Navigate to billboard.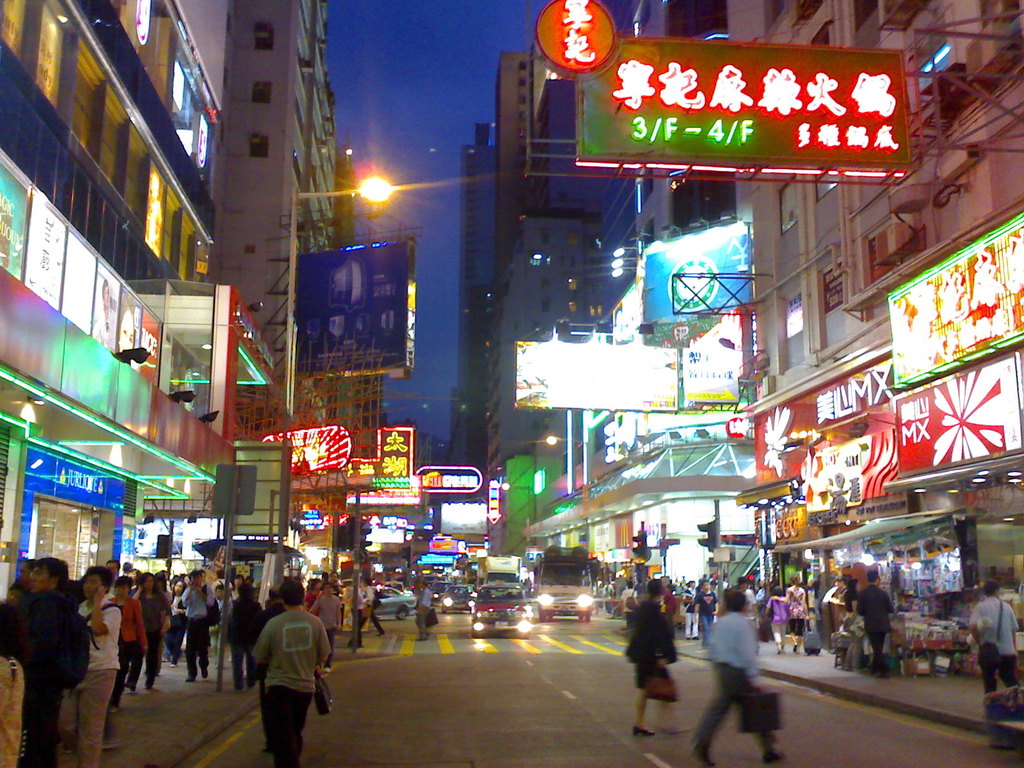
Navigation target: (893,349,1023,468).
